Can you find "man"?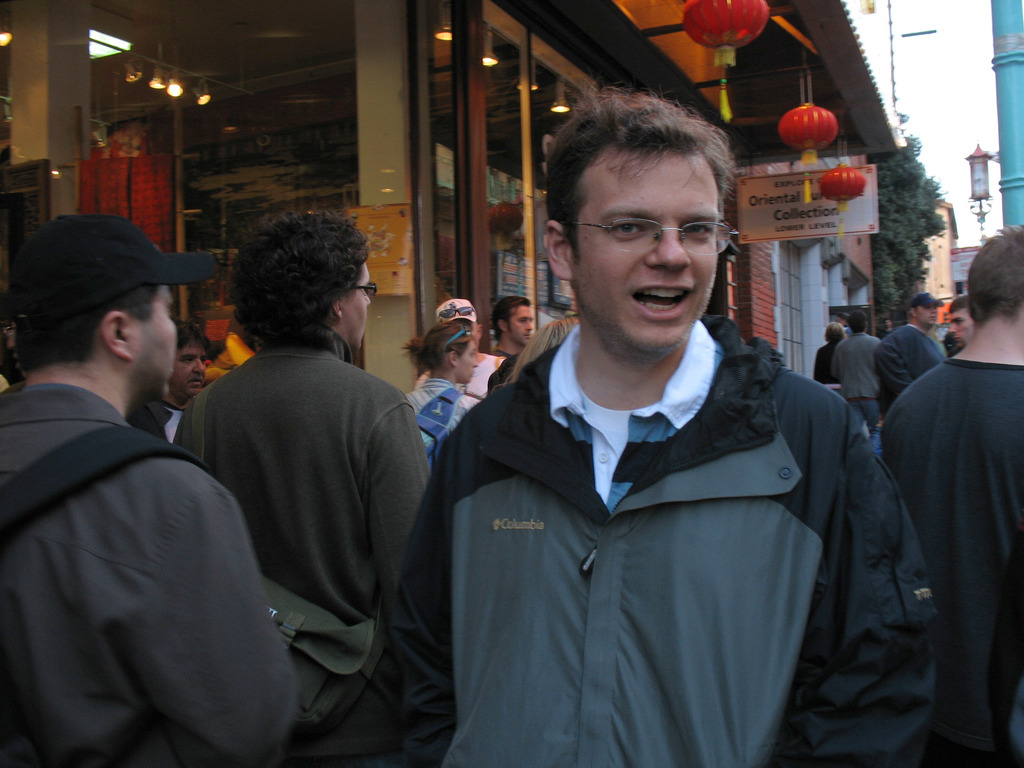
Yes, bounding box: 951,302,972,352.
